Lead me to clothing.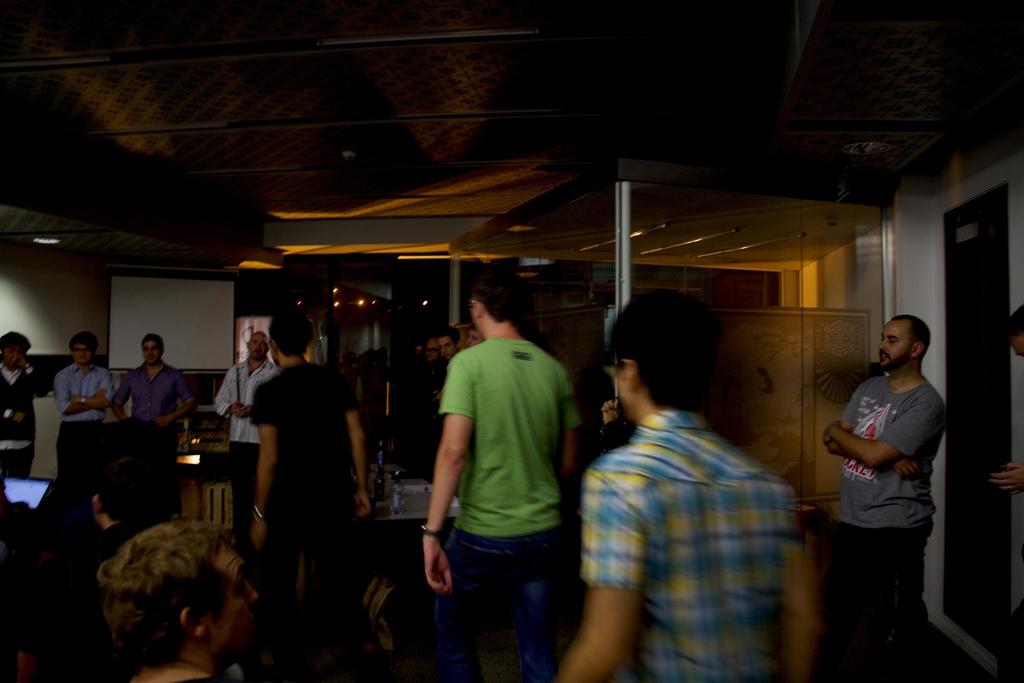
Lead to 579 407 799 682.
